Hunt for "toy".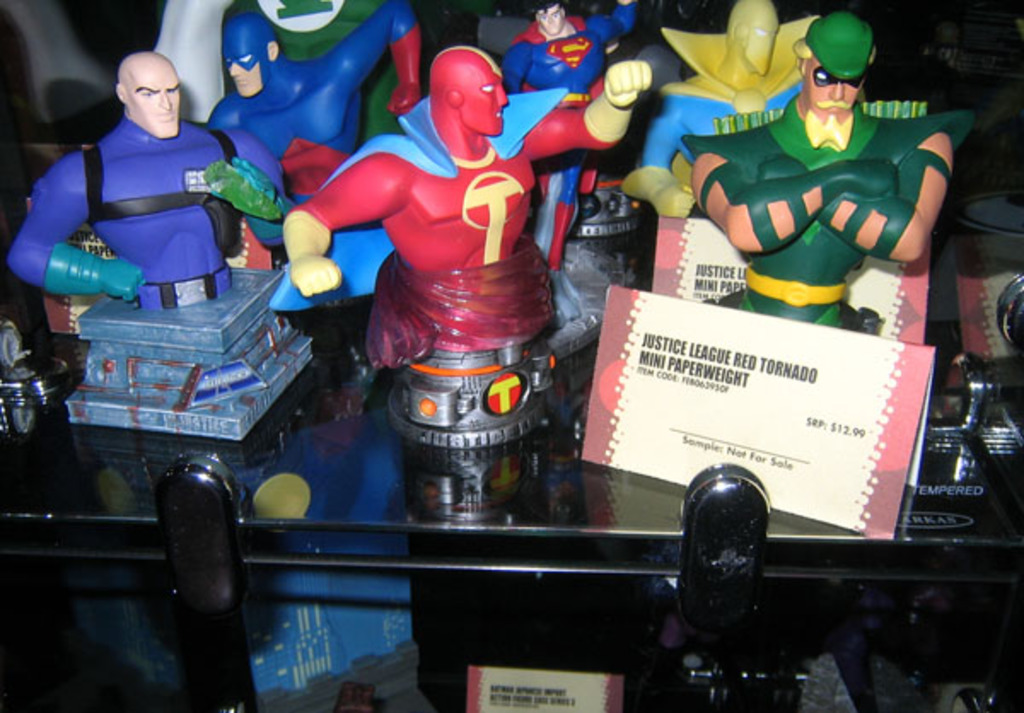
Hunted down at <box>275,84,592,445</box>.
